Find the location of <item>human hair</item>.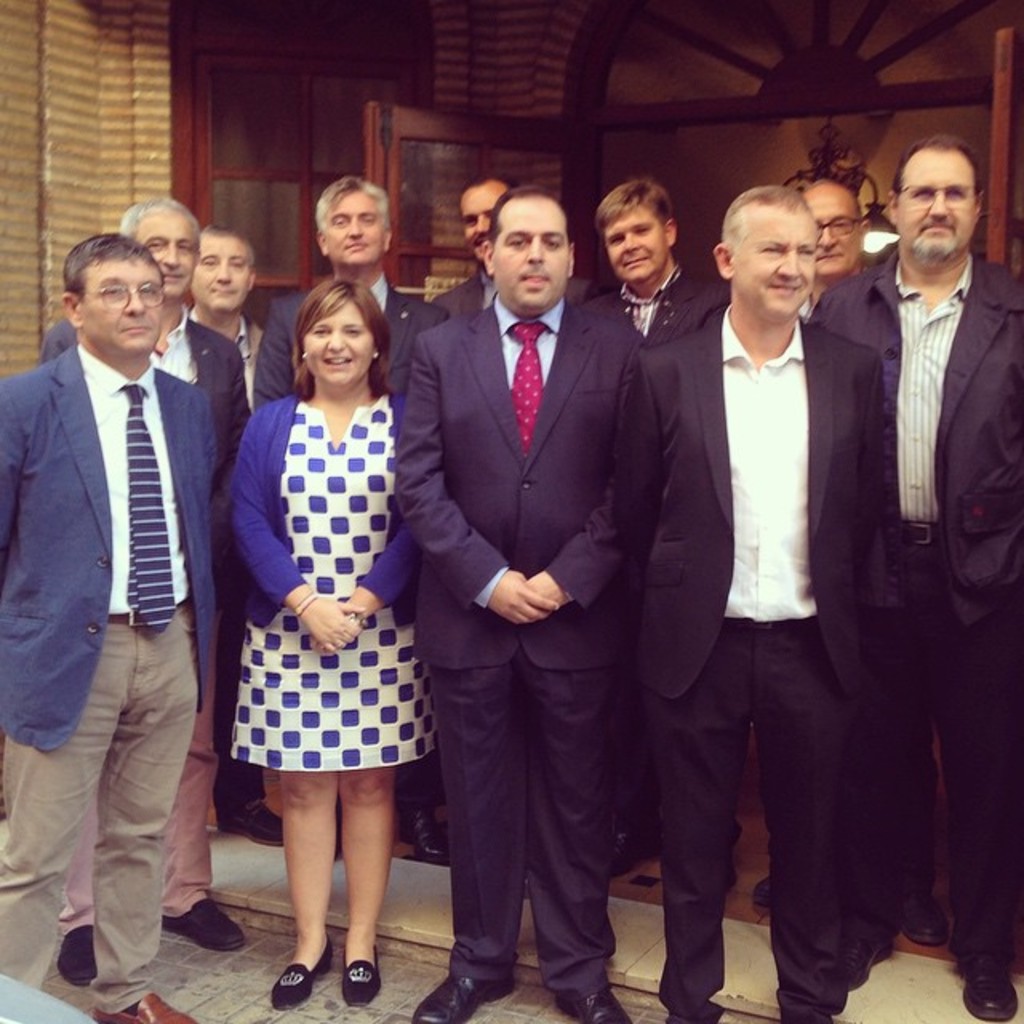
Location: <region>718, 182, 813, 261</region>.
